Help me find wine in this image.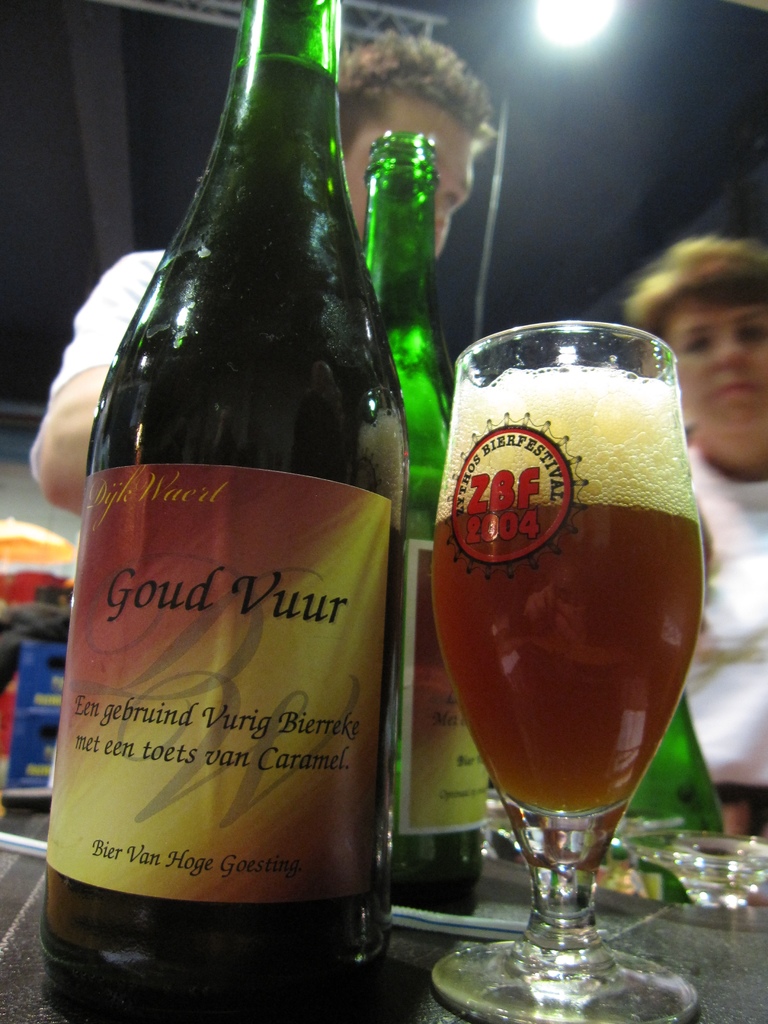
Found it: locate(62, 20, 427, 1023).
